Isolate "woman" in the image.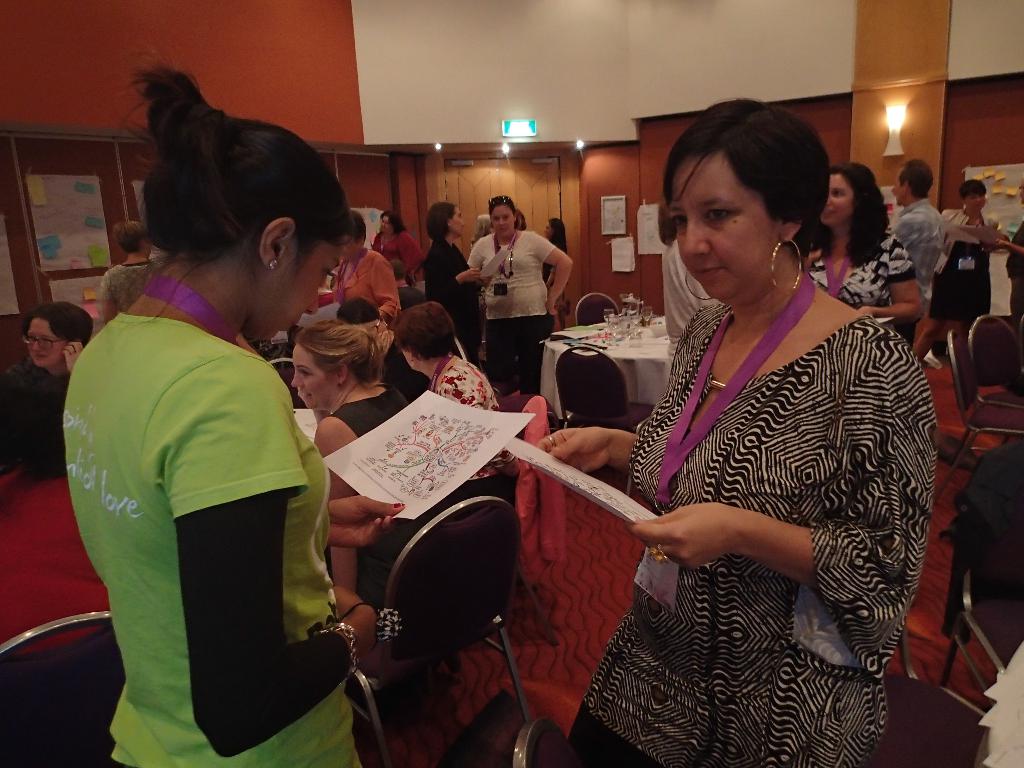
Isolated region: 423 204 489 373.
